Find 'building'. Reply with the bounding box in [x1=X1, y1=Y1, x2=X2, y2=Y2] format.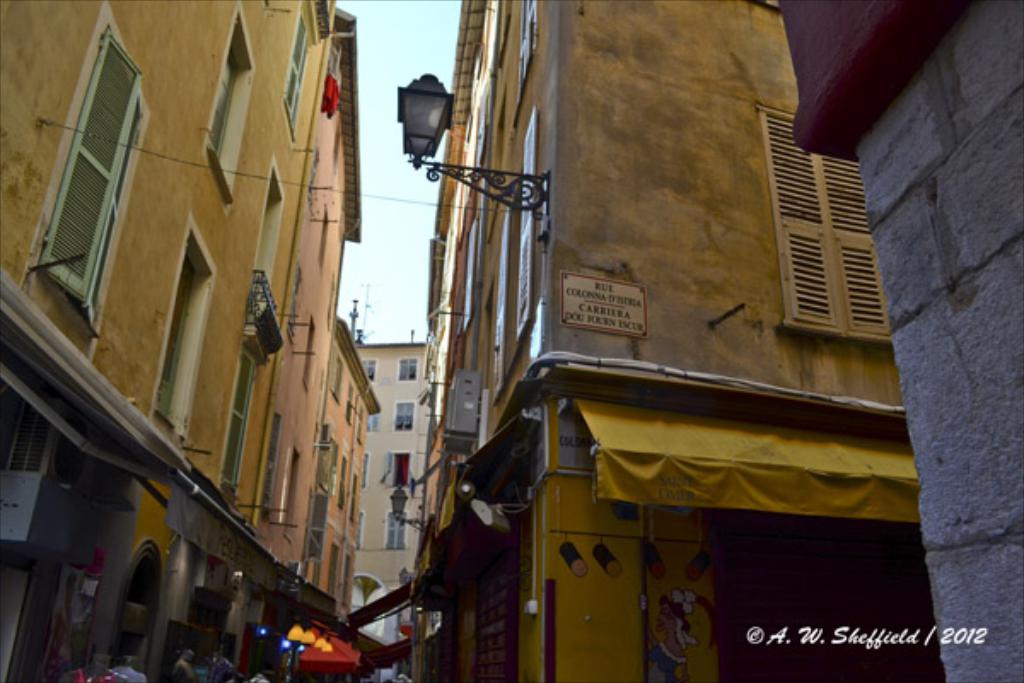
[x1=256, y1=3, x2=362, y2=681].
